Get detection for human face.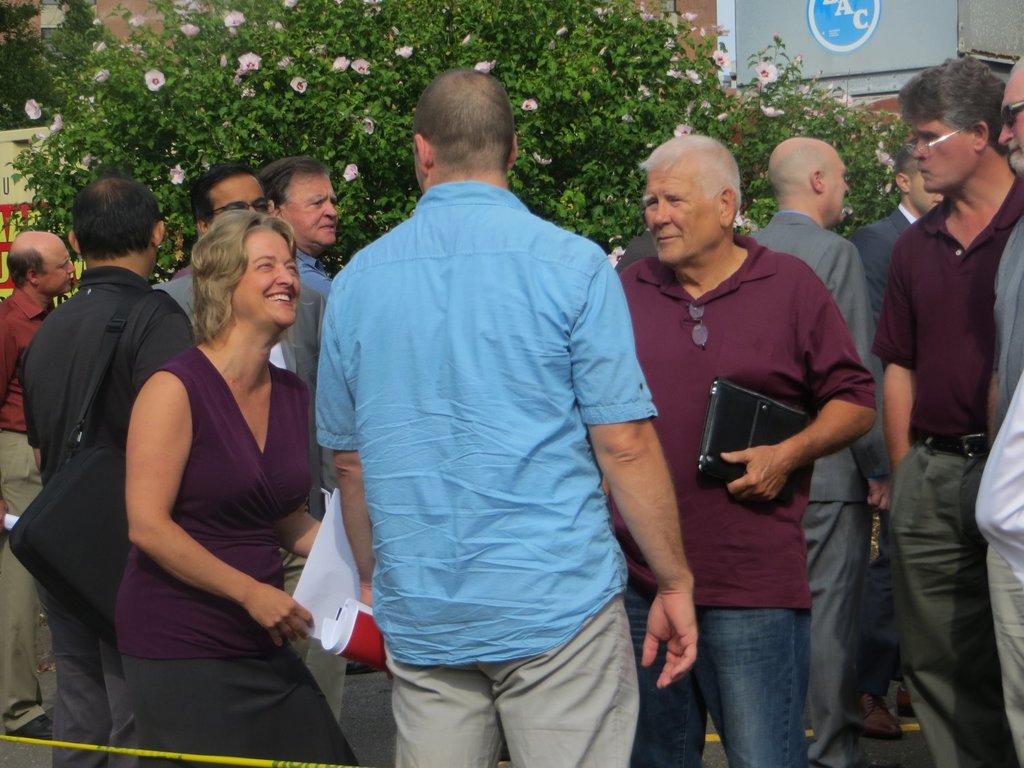
Detection: pyautogui.locateOnScreen(231, 229, 300, 332).
